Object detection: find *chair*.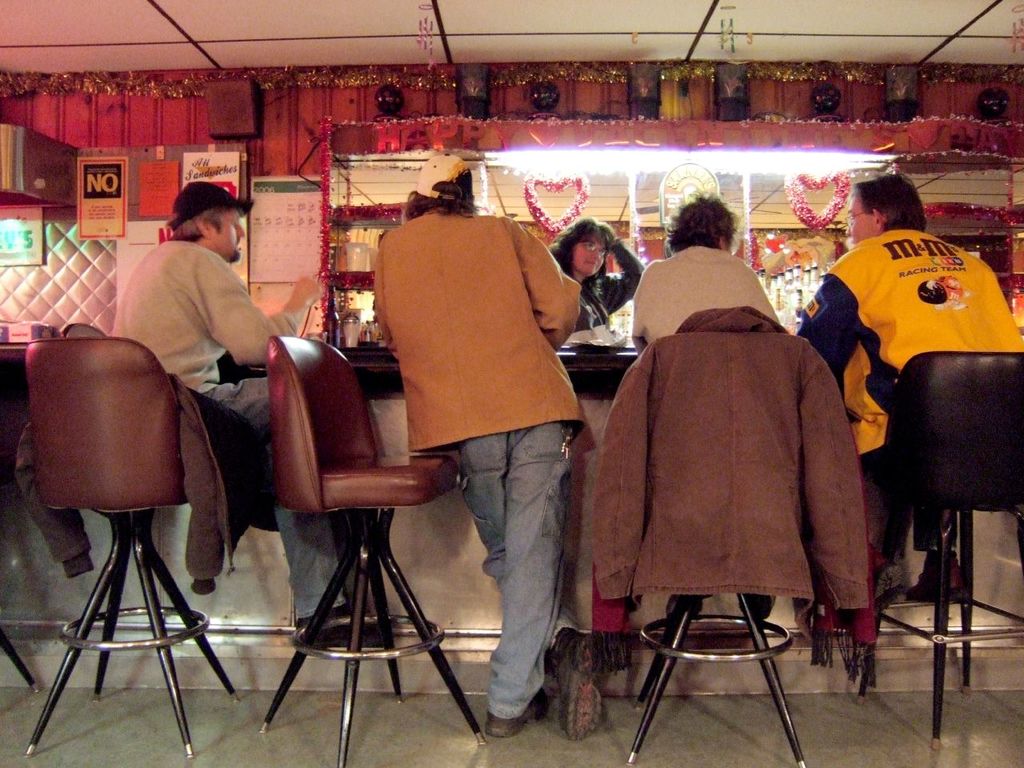
x1=622, y1=331, x2=814, y2=767.
